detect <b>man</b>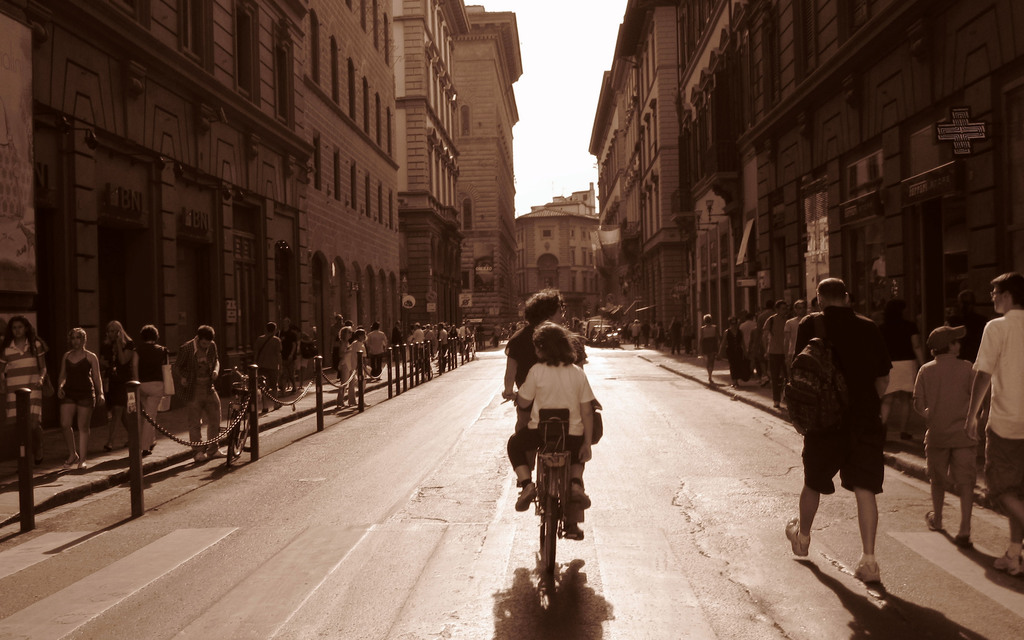
(754, 300, 775, 381)
